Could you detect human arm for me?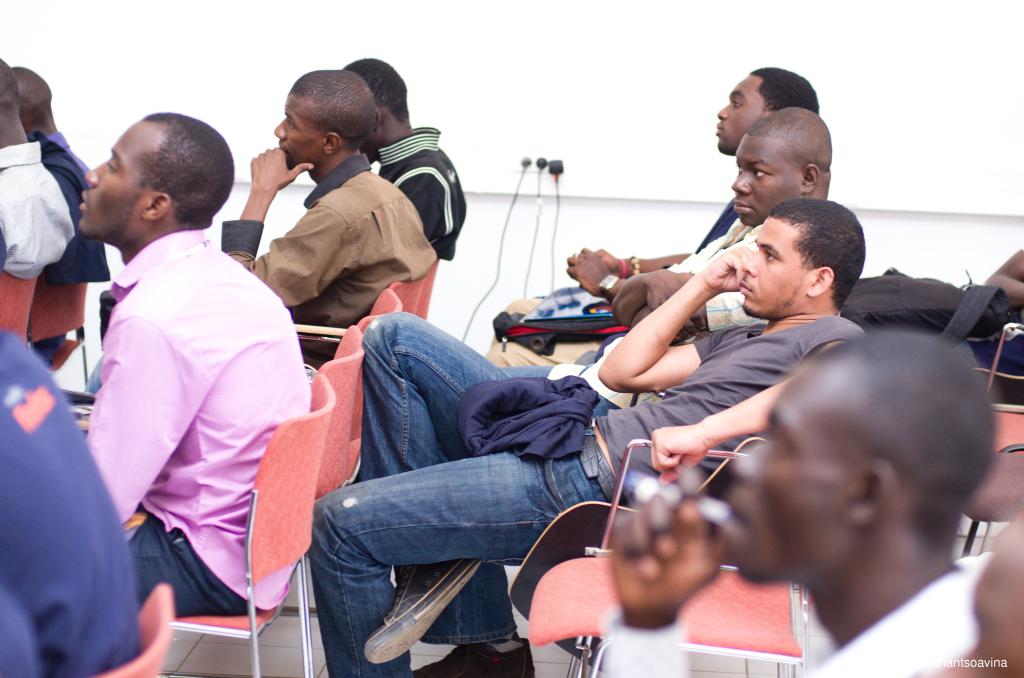
Detection result: <bbox>218, 138, 360, 313</bbox>.
